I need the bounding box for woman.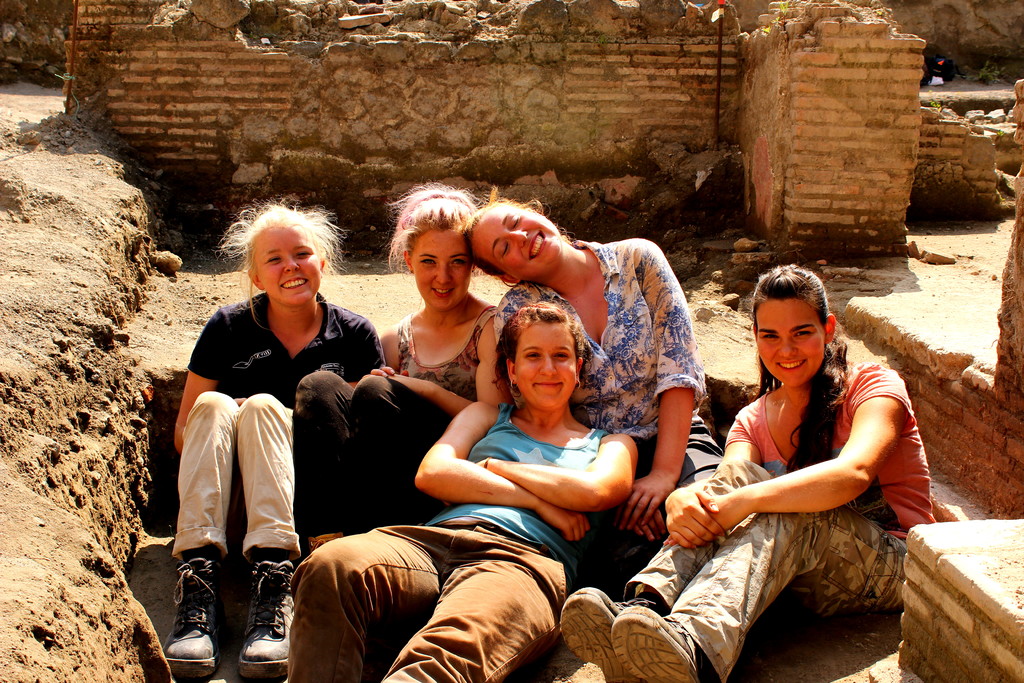
Here it is: (x1=289, y1=299, x2=637, y2=682).
